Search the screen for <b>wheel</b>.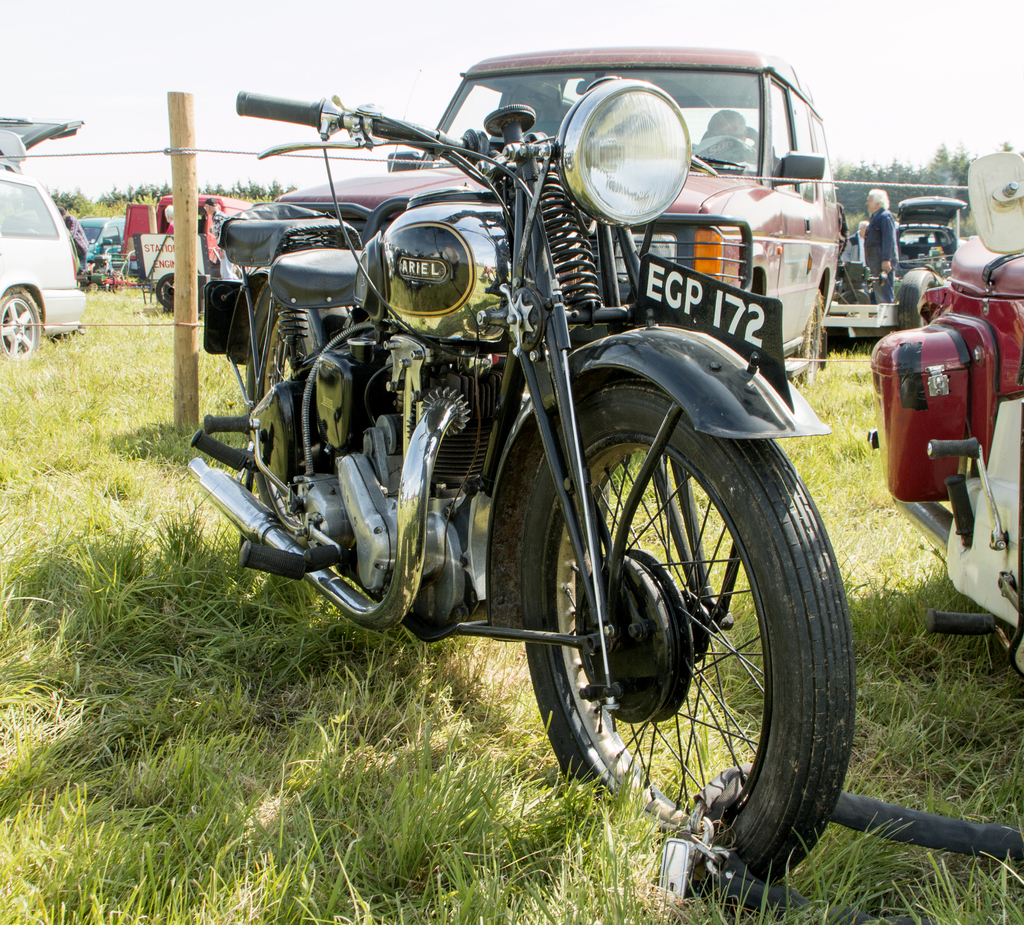
Found at 237, 280, 318, 557.
